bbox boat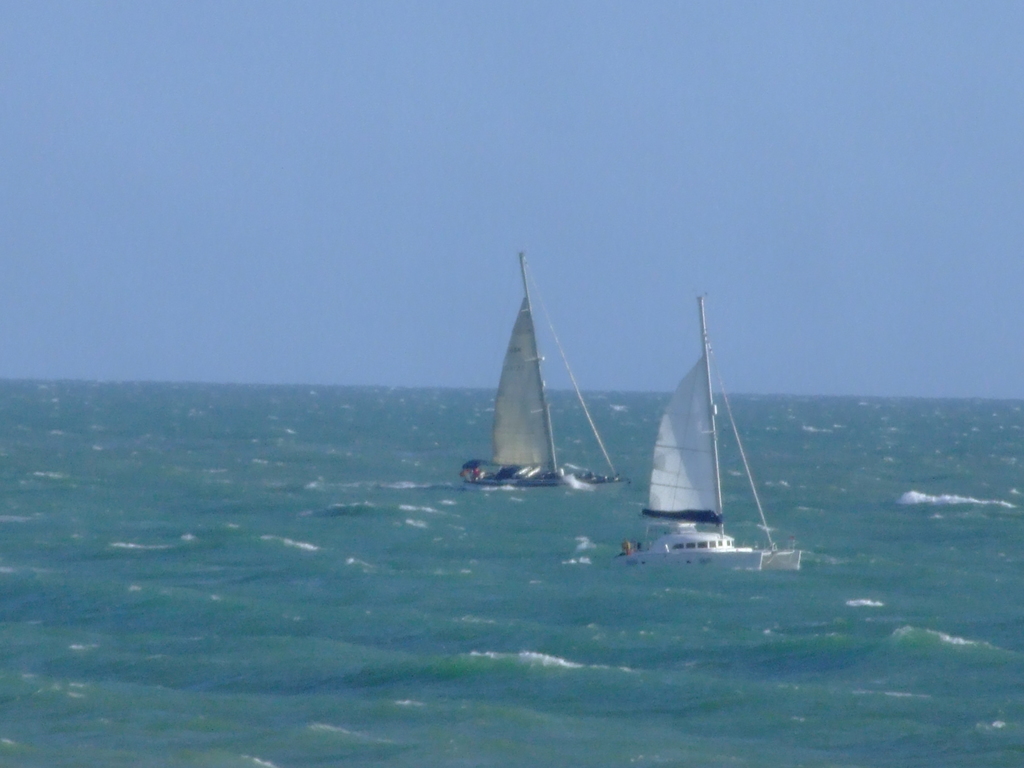
select_region(618, 290, 809, 572)
